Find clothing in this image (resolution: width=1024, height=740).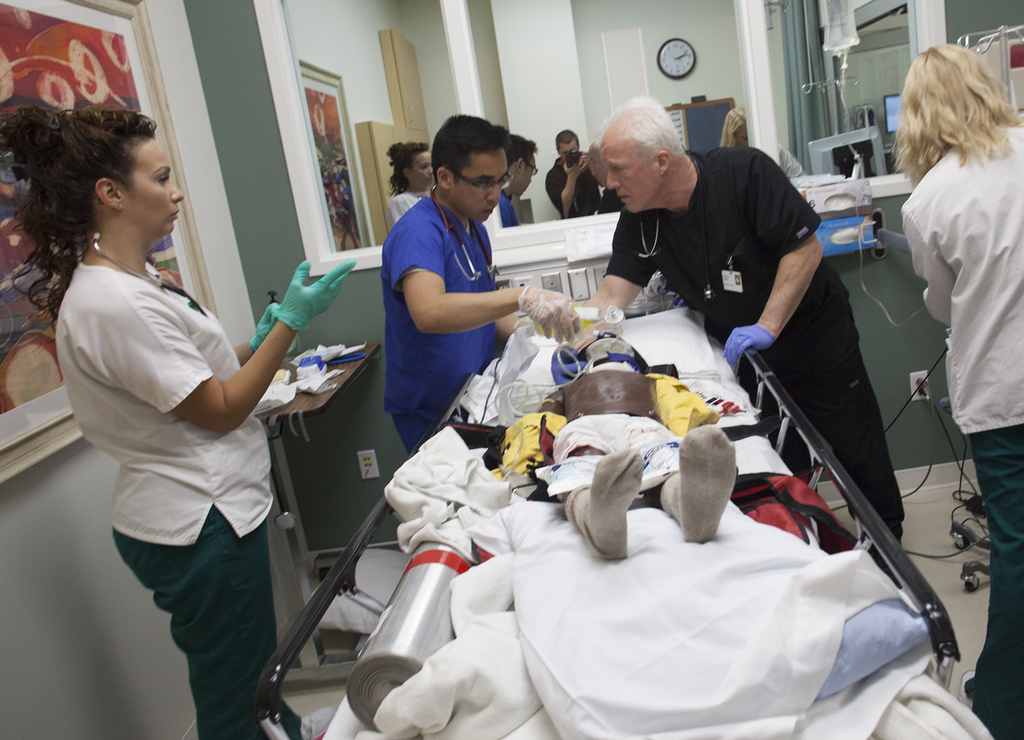
548/156/604/225.
